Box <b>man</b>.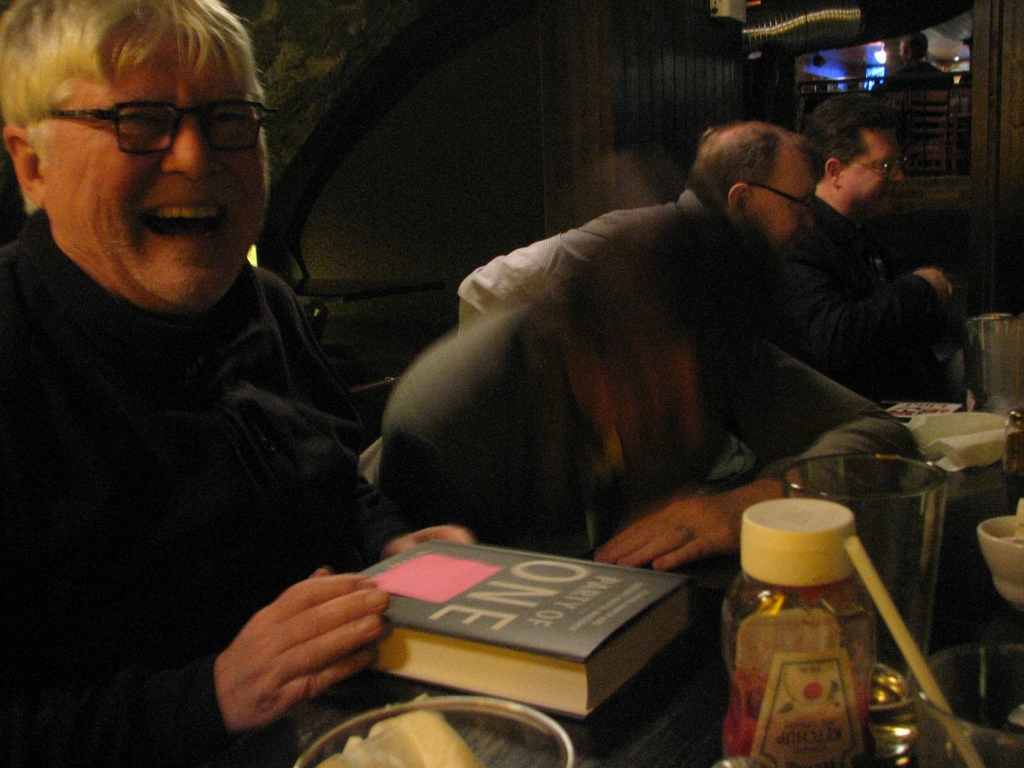
0, 0, 471, 767.
